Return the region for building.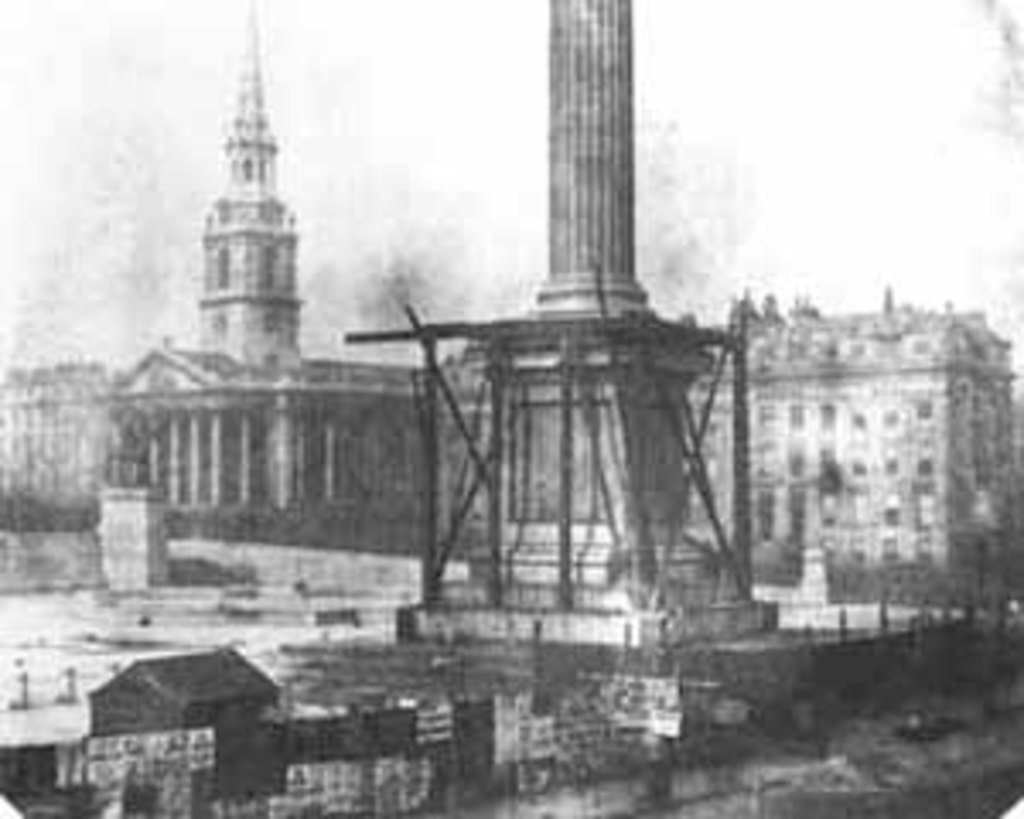
x1=3 y1=7 x2=423 y2=522.
